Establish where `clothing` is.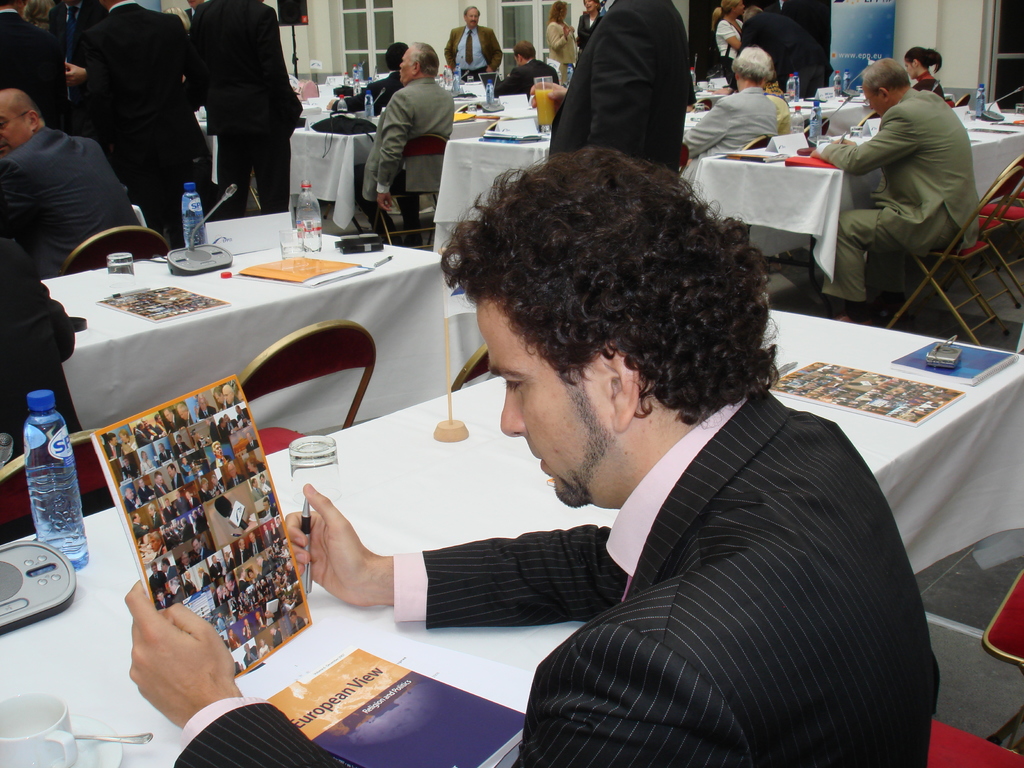
Established at rect(833, 46, 986, 312).
